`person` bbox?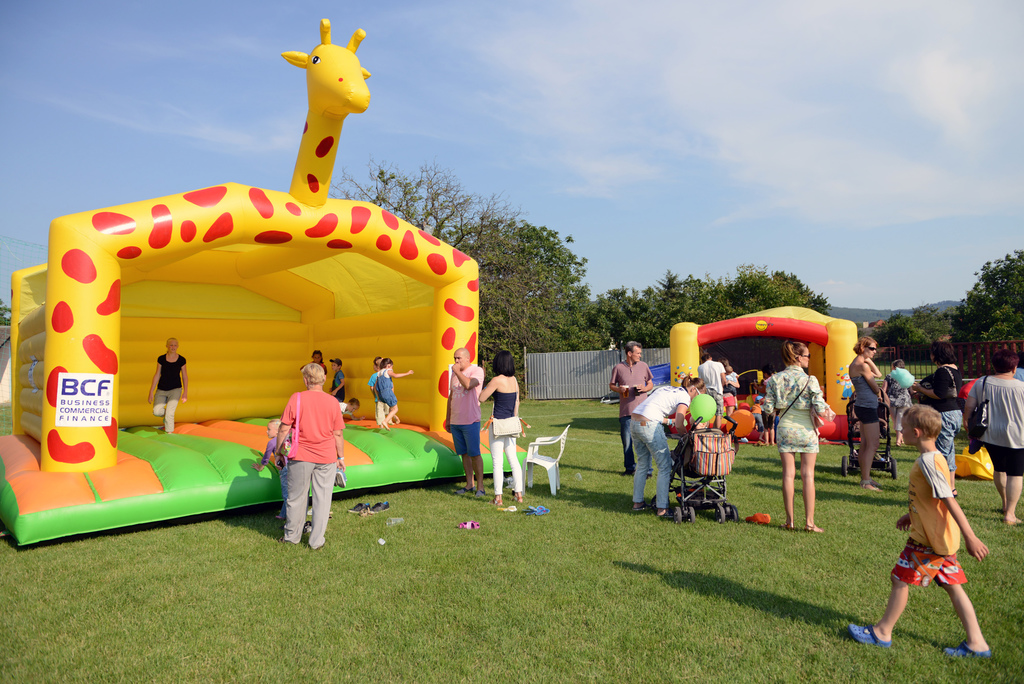
locate(888, 352, 920, 451)
